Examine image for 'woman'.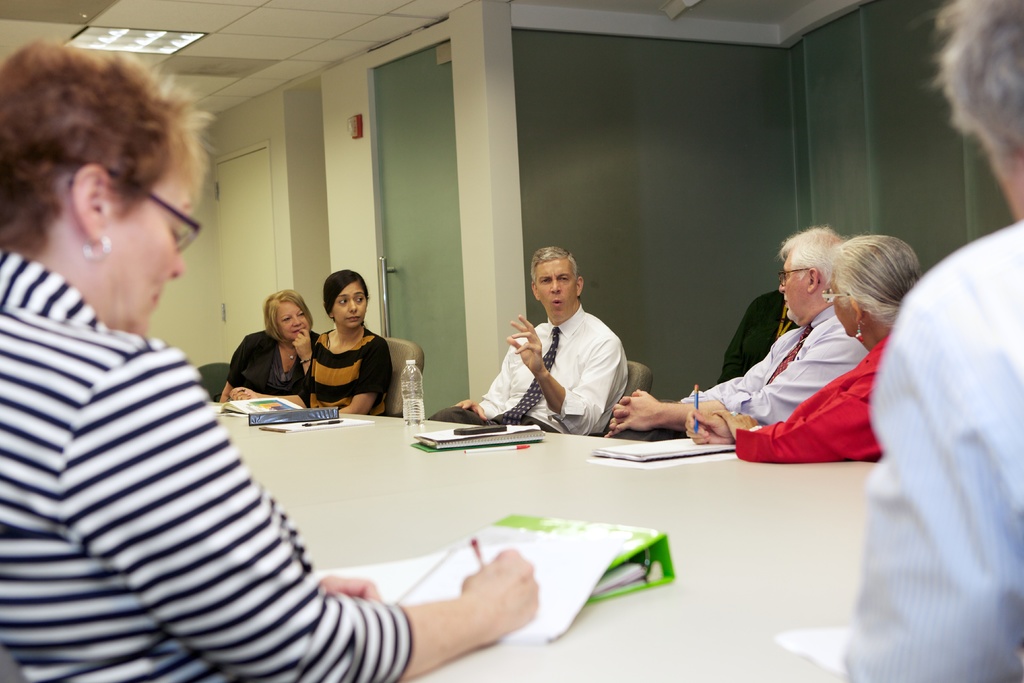
Examination result: BBox(682, 231, 925, 464).
